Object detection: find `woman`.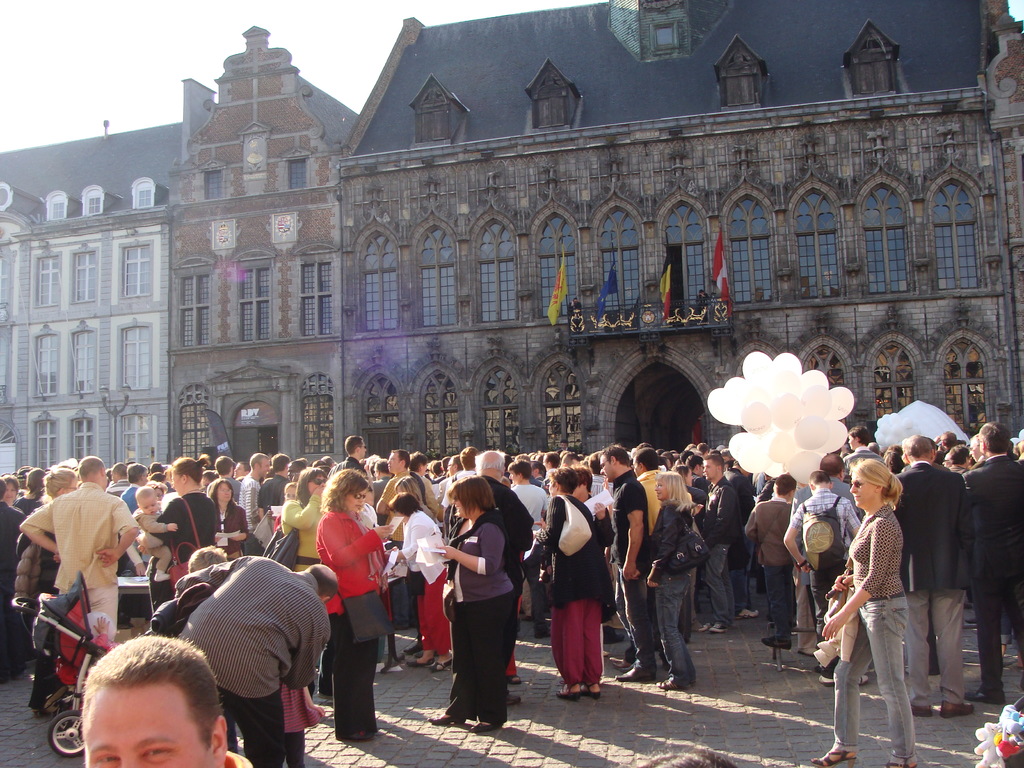
{"x1": 33, "y1": 464, "x2": 80, "y2": 717}.
